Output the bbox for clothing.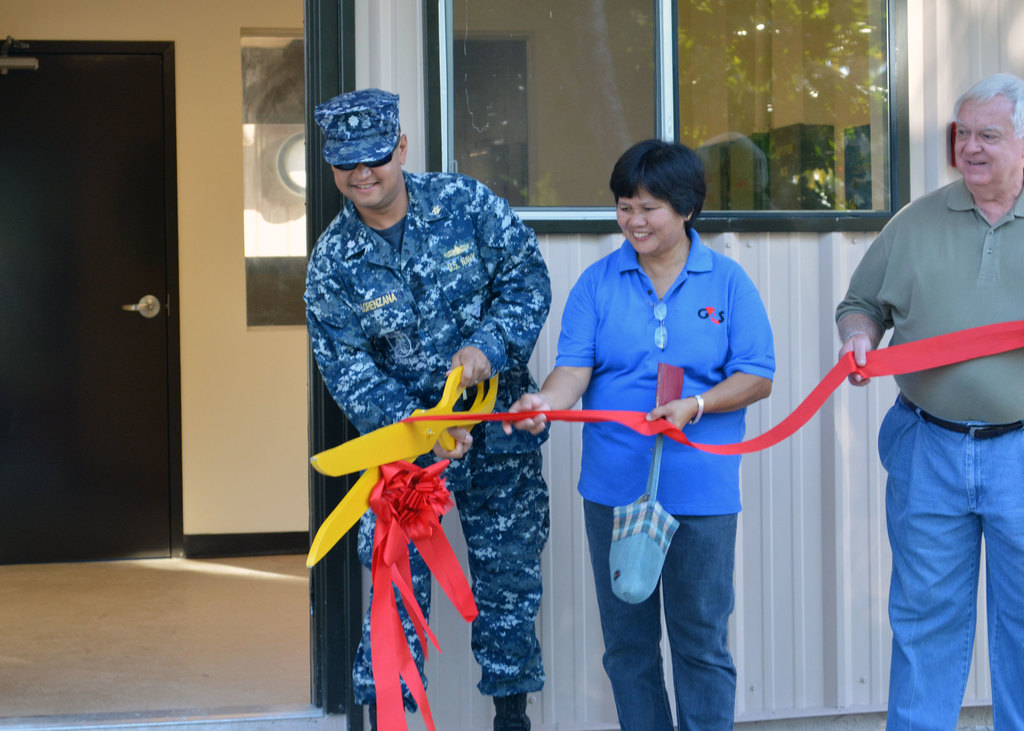
BBox(555, 241, 776, 721).
